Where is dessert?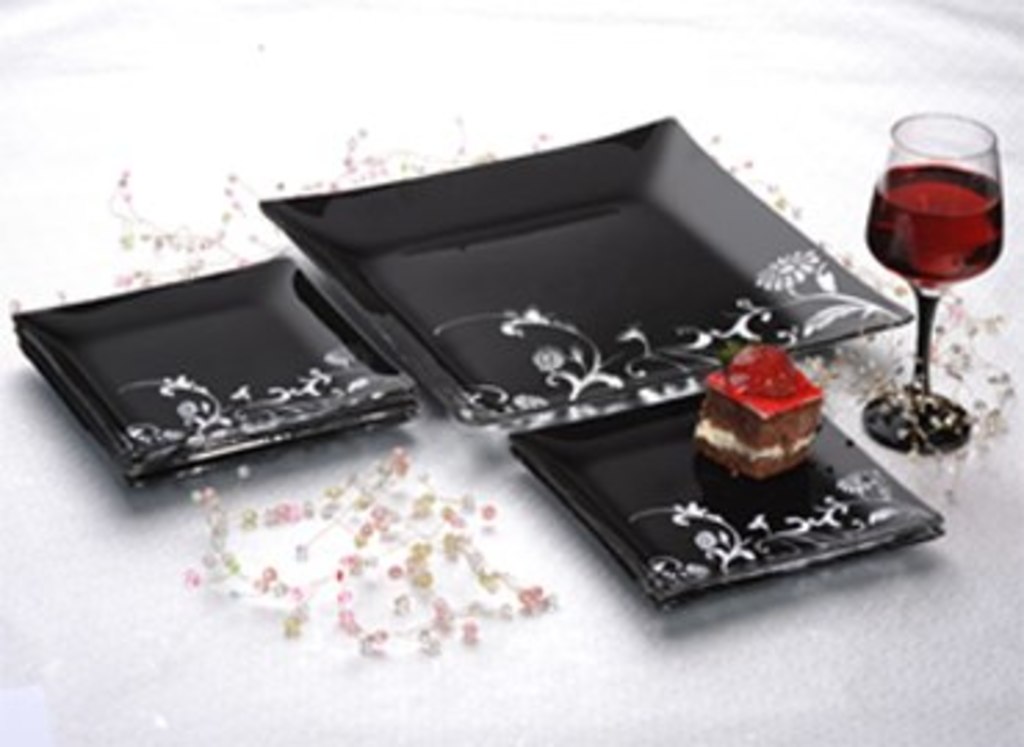
box=[708, 371, 808, 498].
